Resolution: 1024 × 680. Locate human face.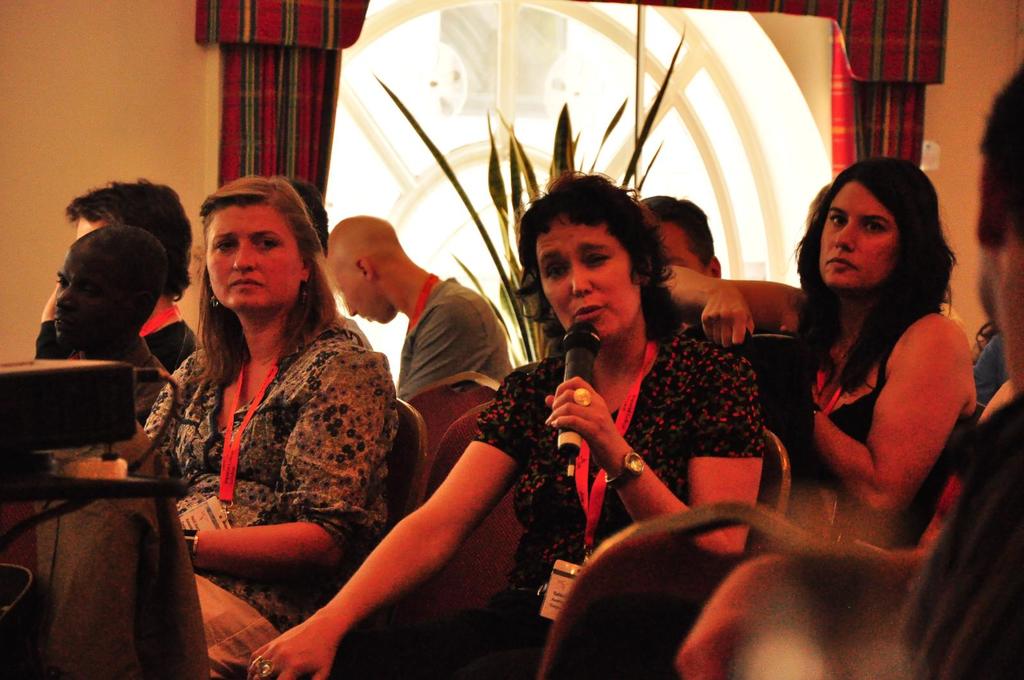
bbox=(327, 267, 390, 327).
